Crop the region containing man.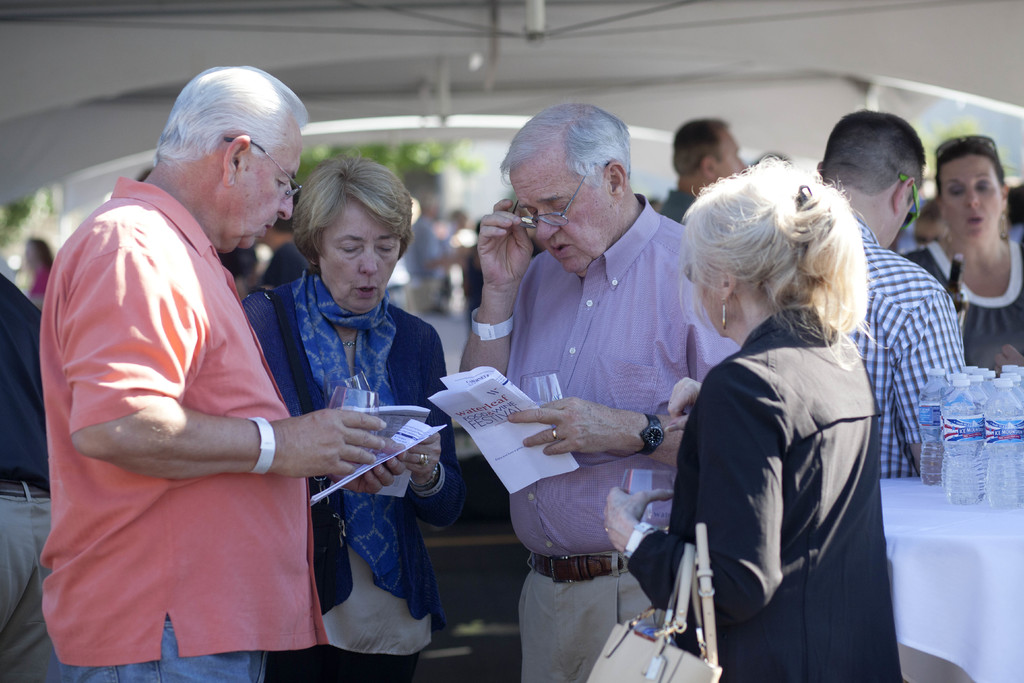
Crop region: locate(817, 111, 965, 478).
